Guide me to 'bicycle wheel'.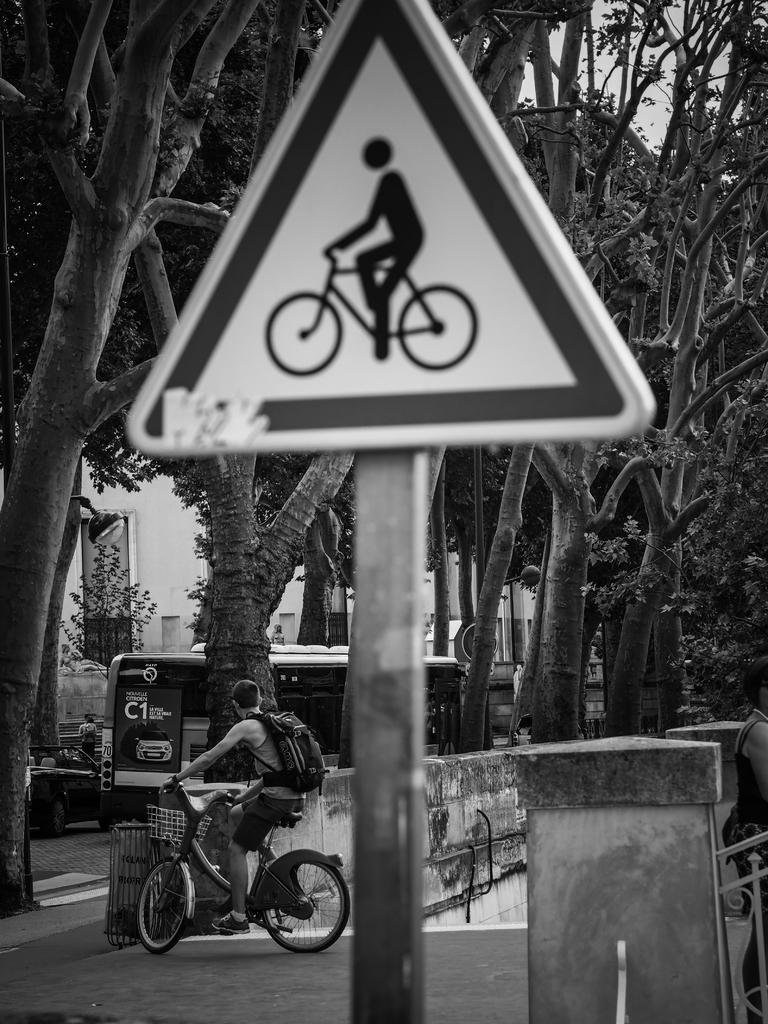
Guidance: [x1=264, y1=855, x2=350, y2=954].
